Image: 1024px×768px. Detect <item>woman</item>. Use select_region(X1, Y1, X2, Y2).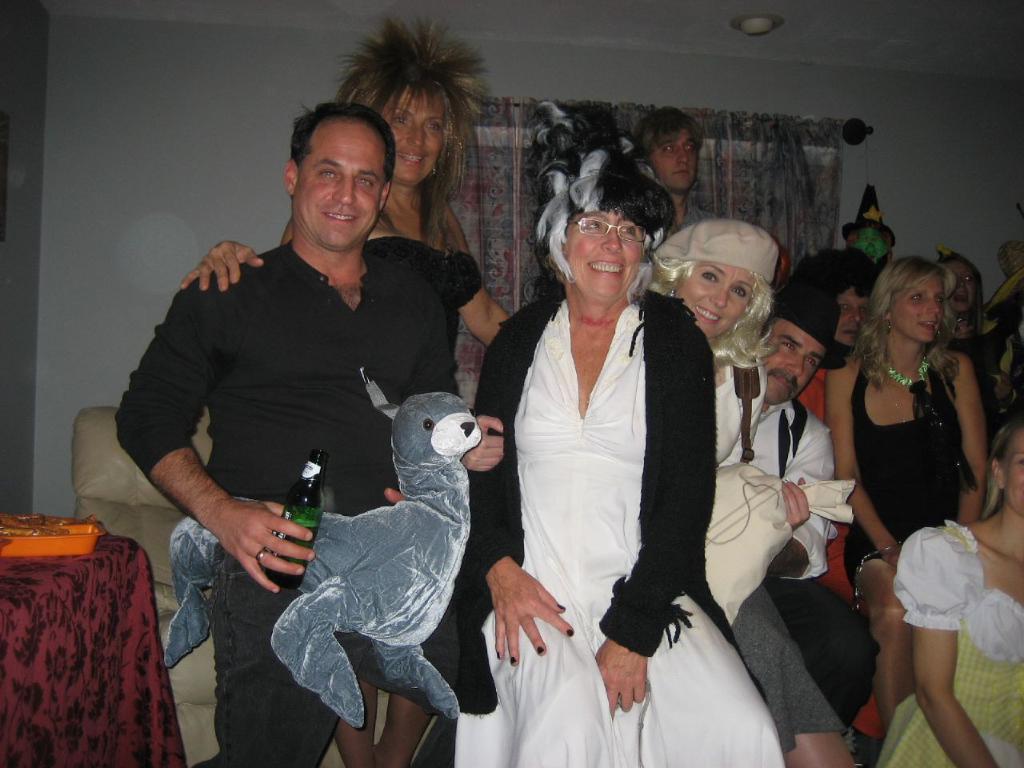
select_region(821, 257, 991, 733).
